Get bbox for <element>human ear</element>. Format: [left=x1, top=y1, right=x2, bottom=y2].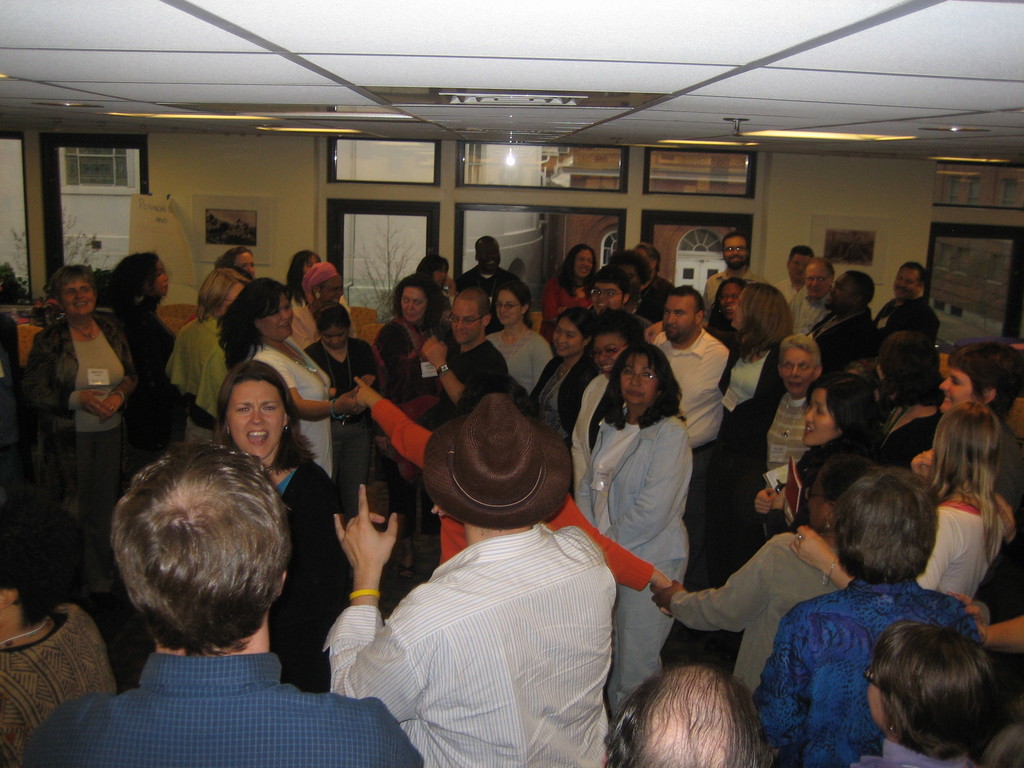
[left=283, top=408, right=290, bottom=426].
